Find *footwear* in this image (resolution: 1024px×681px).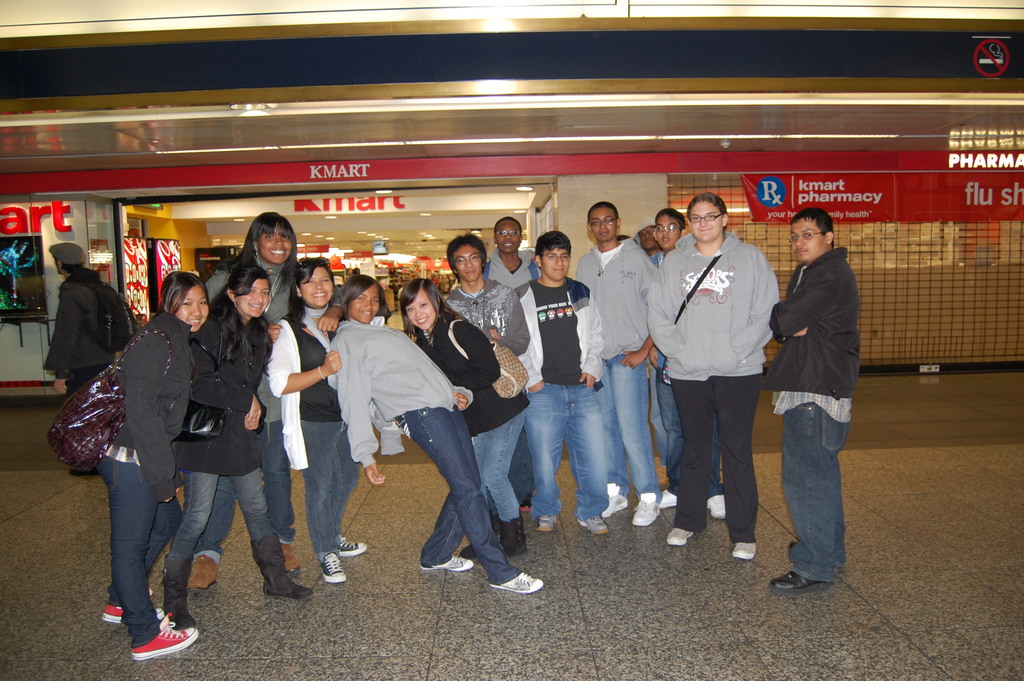
[x1=768, y1=566, x2=834, y2=594].
